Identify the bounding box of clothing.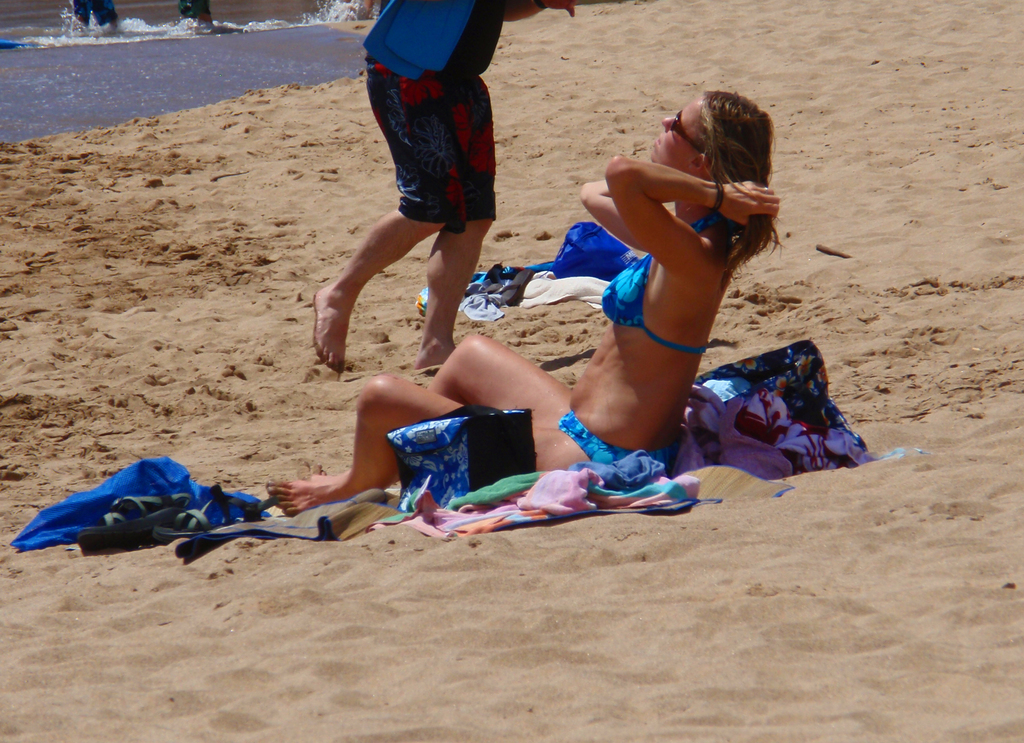
(347,0,522,238).
